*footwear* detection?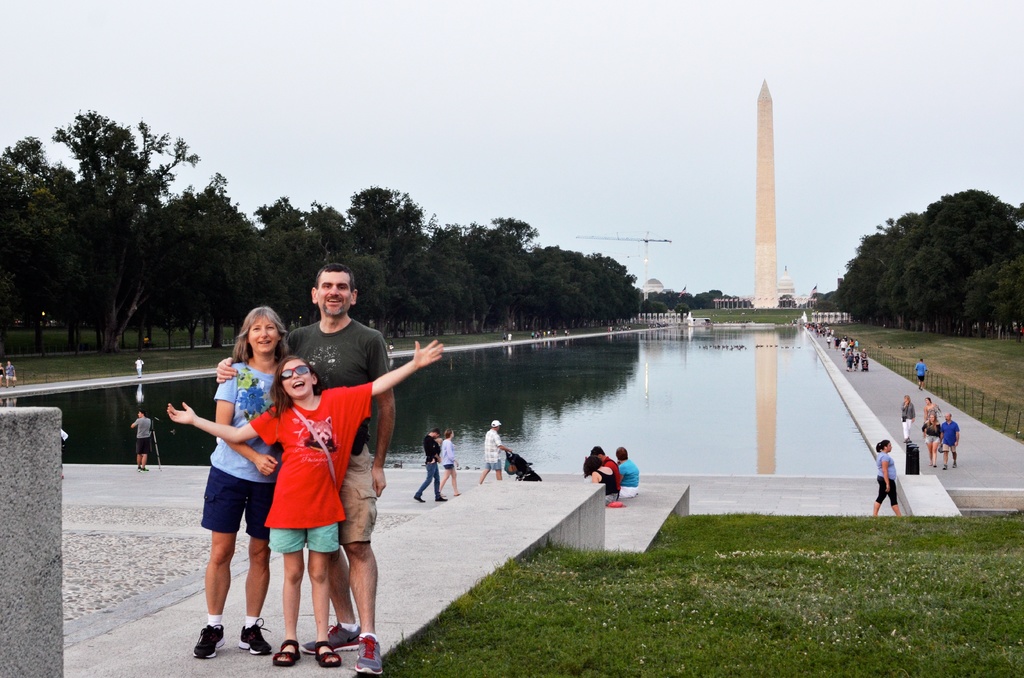
bbox(352, 637, 382, 675)
